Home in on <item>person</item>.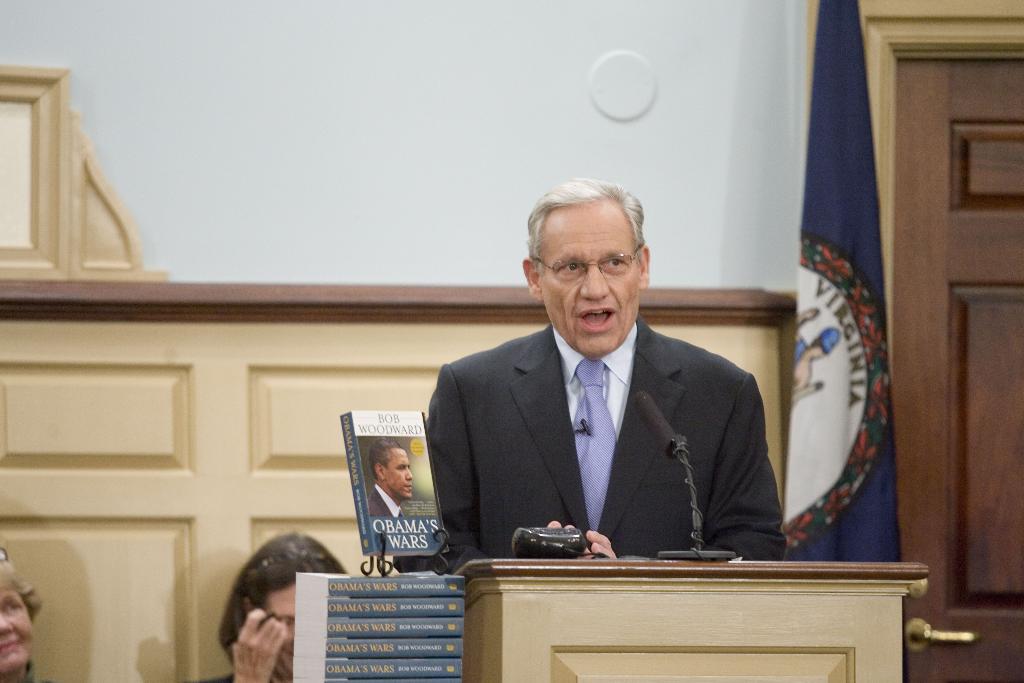
Homed in at rect(789, 308, 842, 406).
